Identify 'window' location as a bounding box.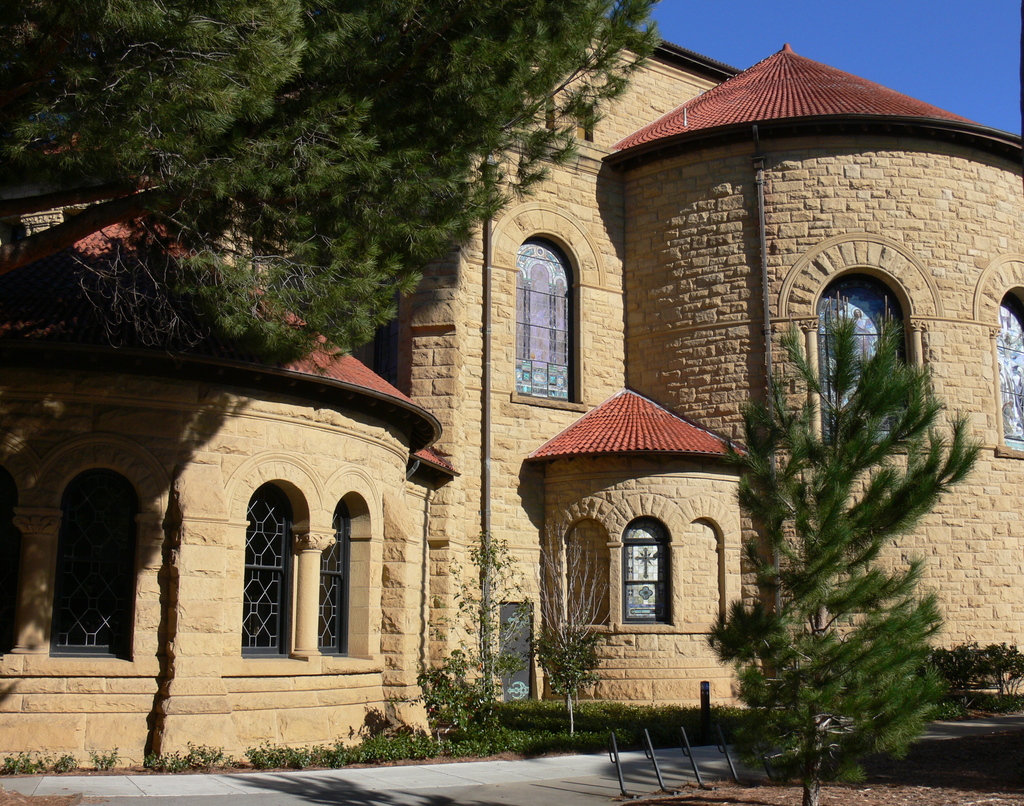
<bbox>502, 218, 584, 406</bbox>.
